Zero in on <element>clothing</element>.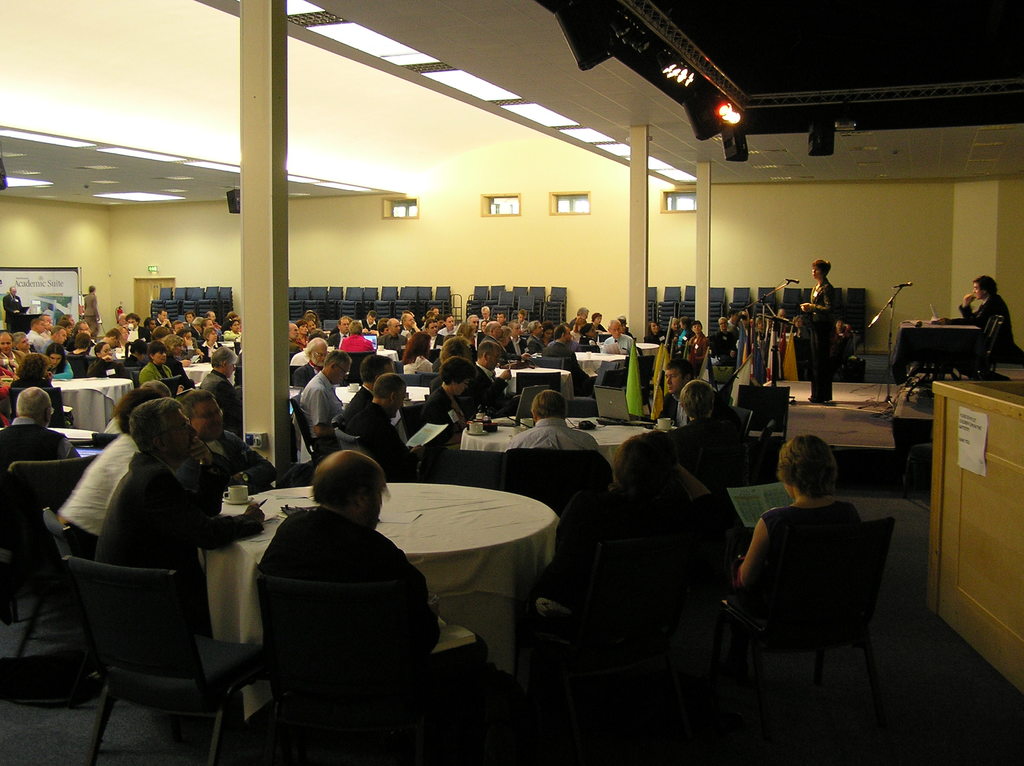
Zeroed in: box(45, 358, 72, 382).
